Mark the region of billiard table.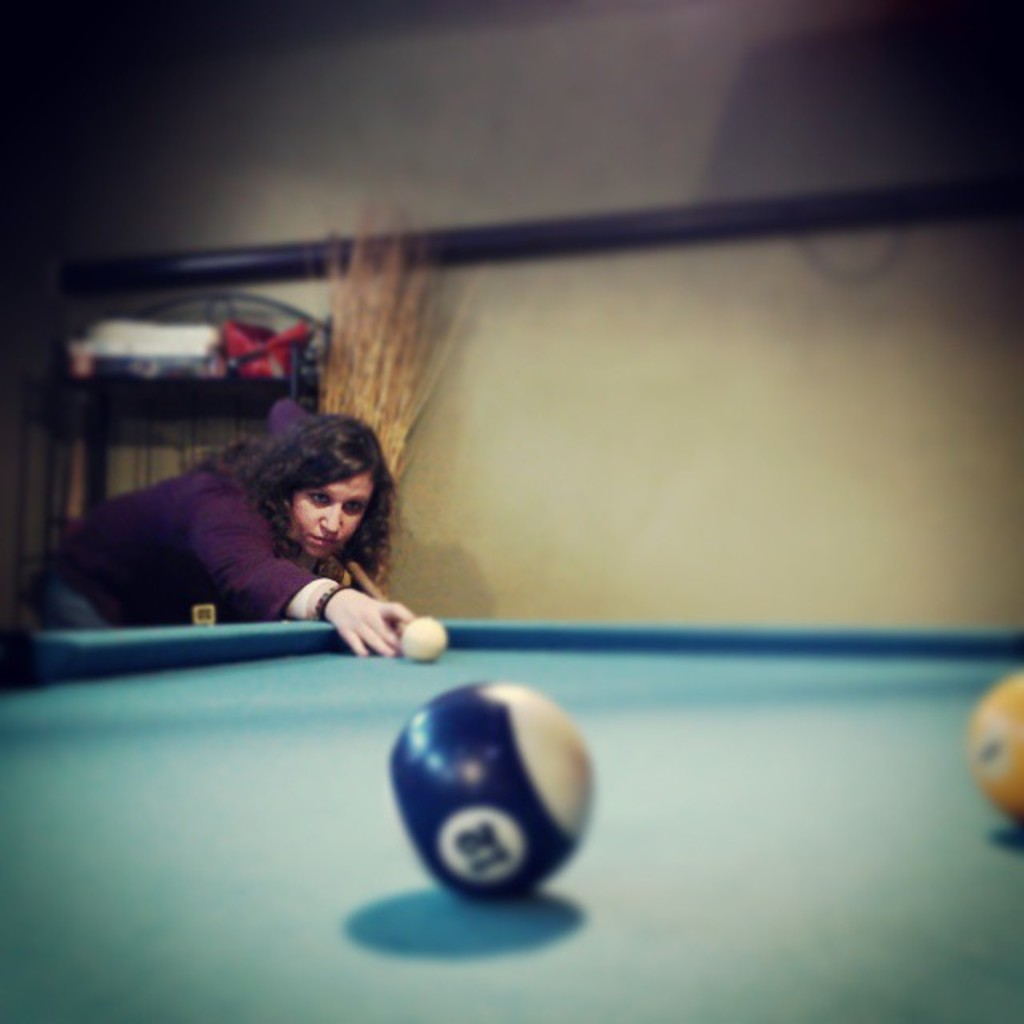
Region: 0,618,1022,1022.
